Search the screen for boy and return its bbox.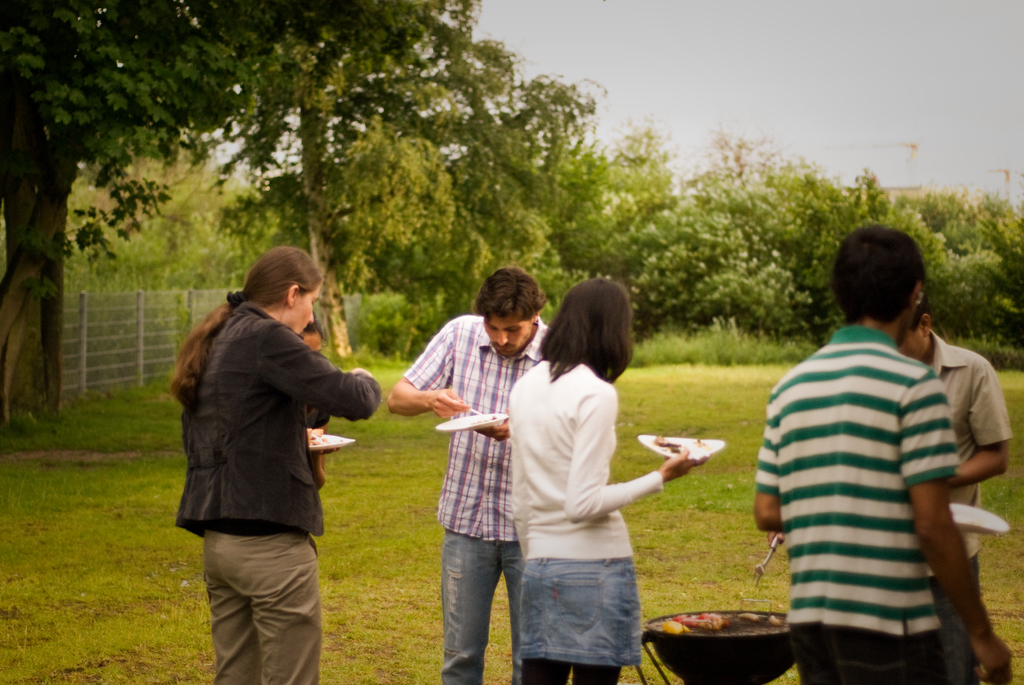
Found: 736:228:1011:677.
